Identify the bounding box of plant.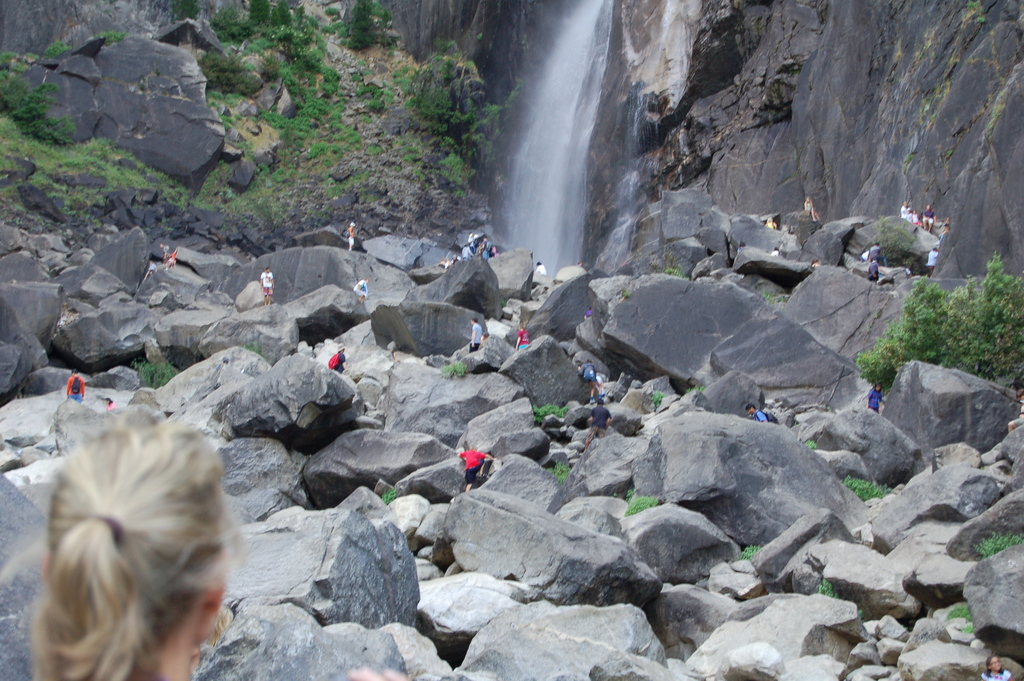
bbox=[843, 472, 894, 500].
